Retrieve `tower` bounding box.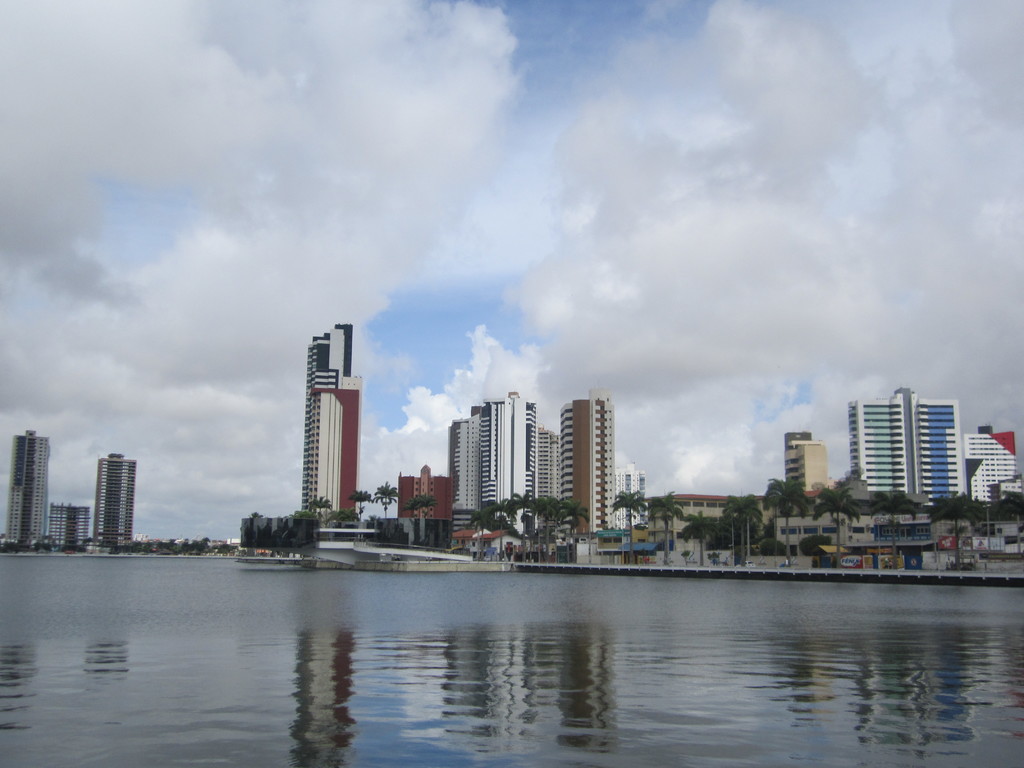
Bounding box: locate(850, 385, 957, 508).
